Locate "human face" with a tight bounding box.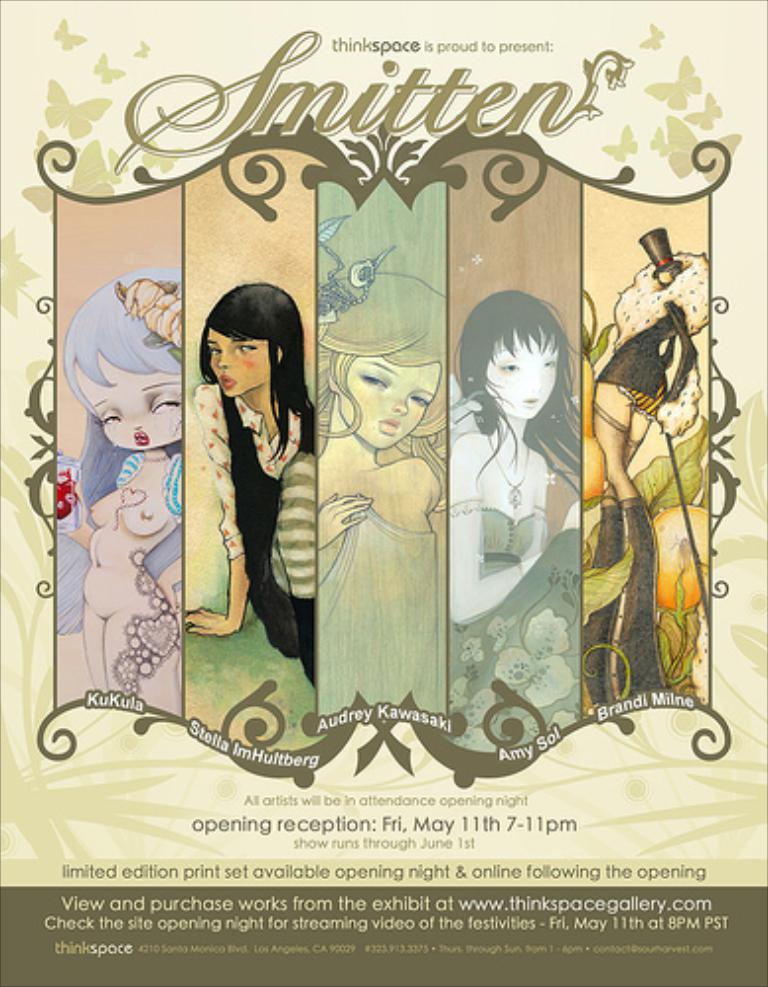
bbox(77, 365, 180, 450).
